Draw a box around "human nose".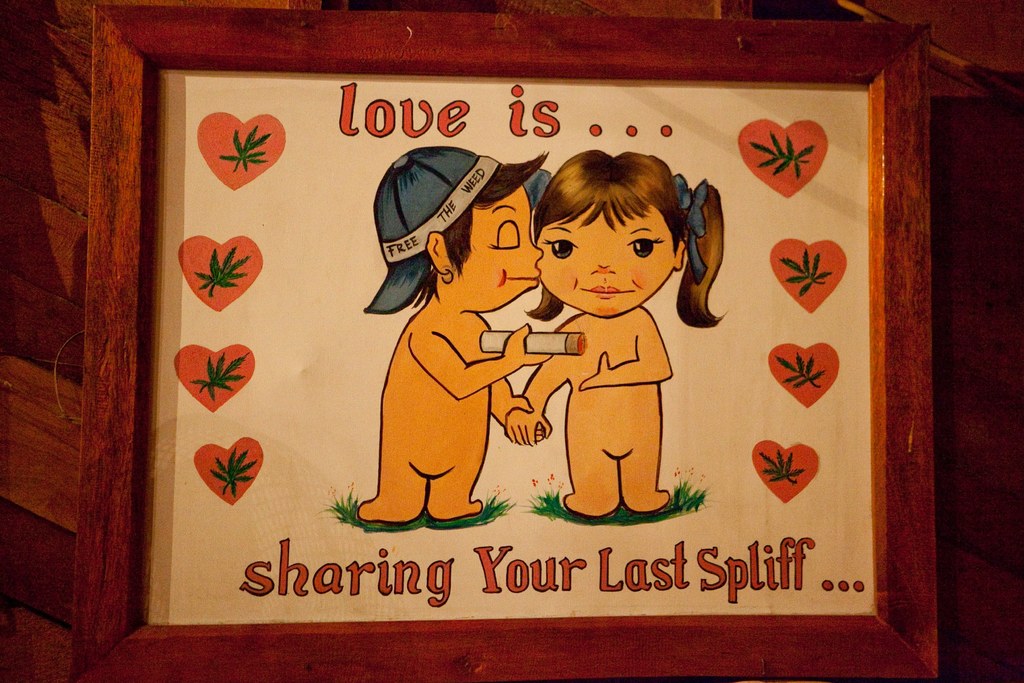
528 227 542 262.
